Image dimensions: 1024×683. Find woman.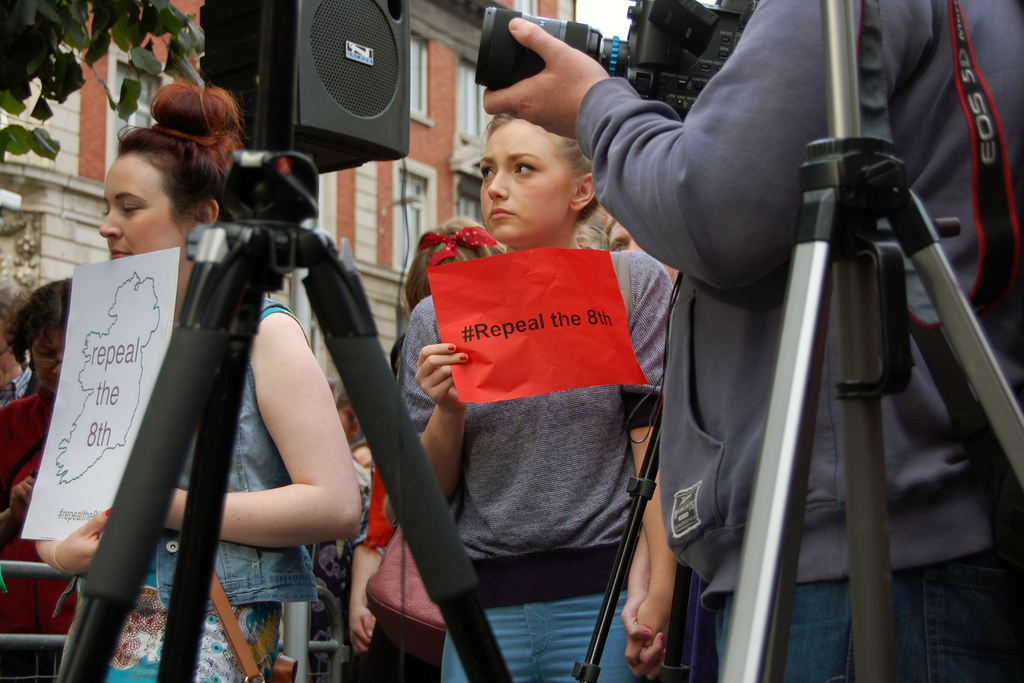
<box>0,270,89,642</box>.
